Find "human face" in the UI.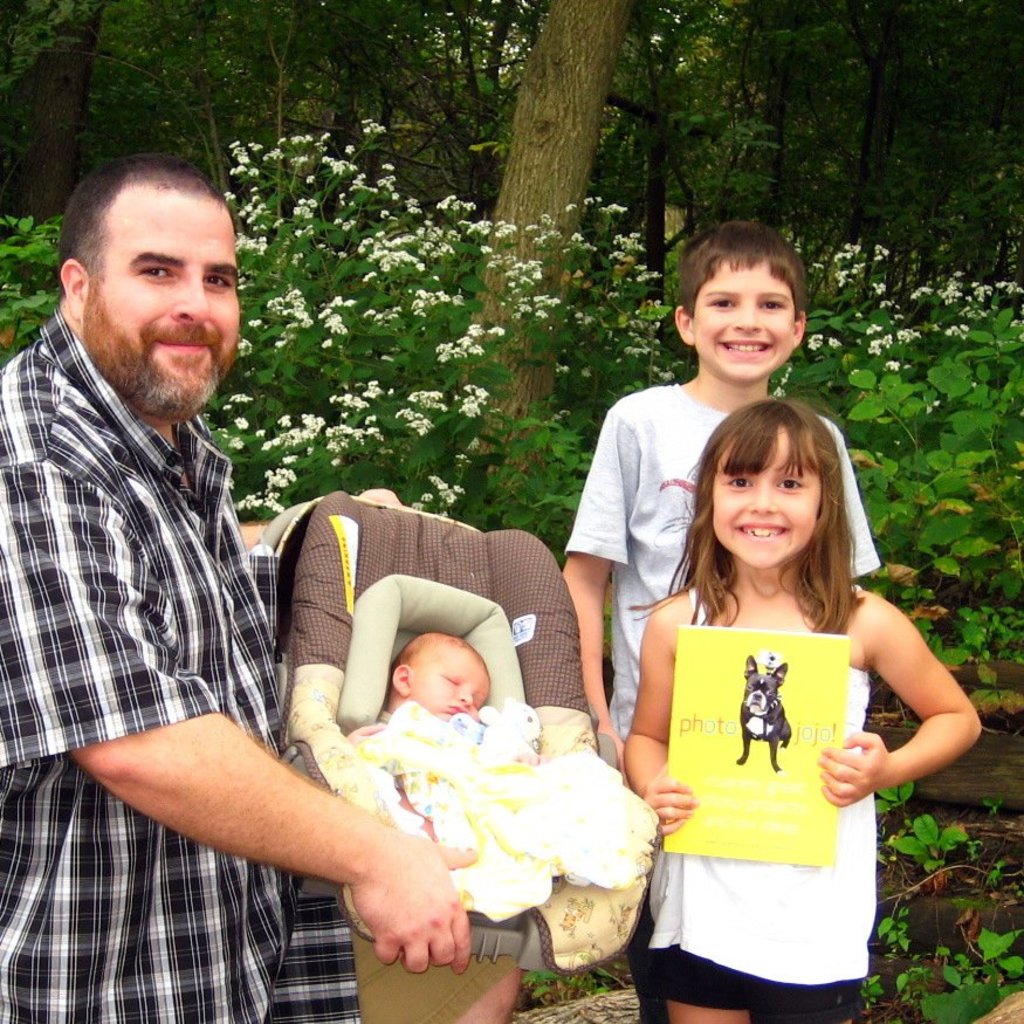
UI element at <bbox>418, 647, 490, 712</bbox>.
